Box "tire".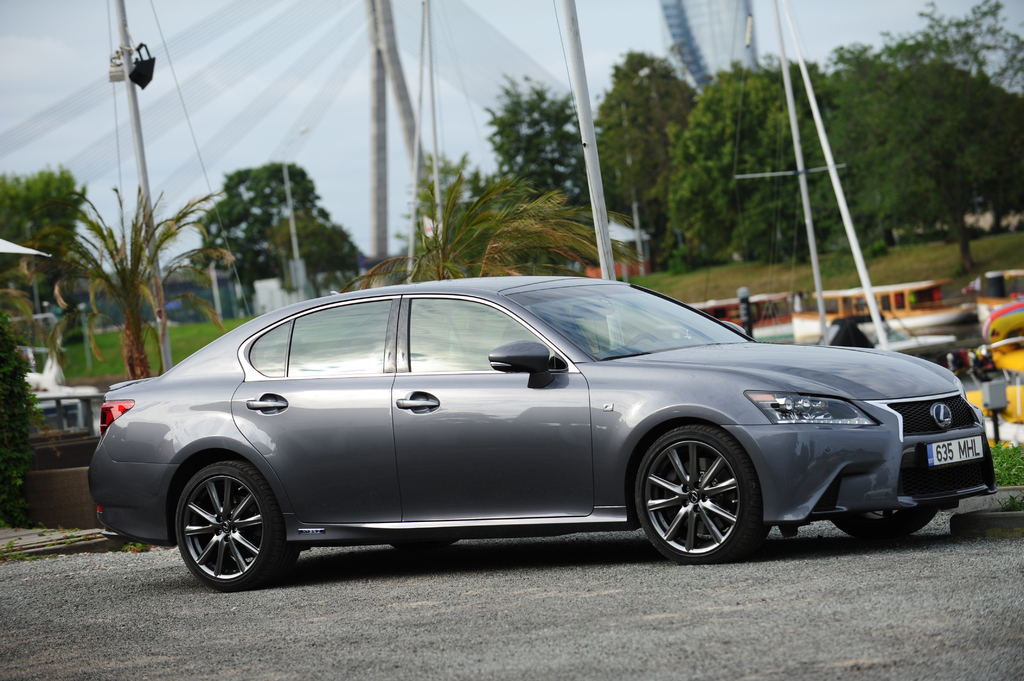
rect(835, 504, 934, 541).
